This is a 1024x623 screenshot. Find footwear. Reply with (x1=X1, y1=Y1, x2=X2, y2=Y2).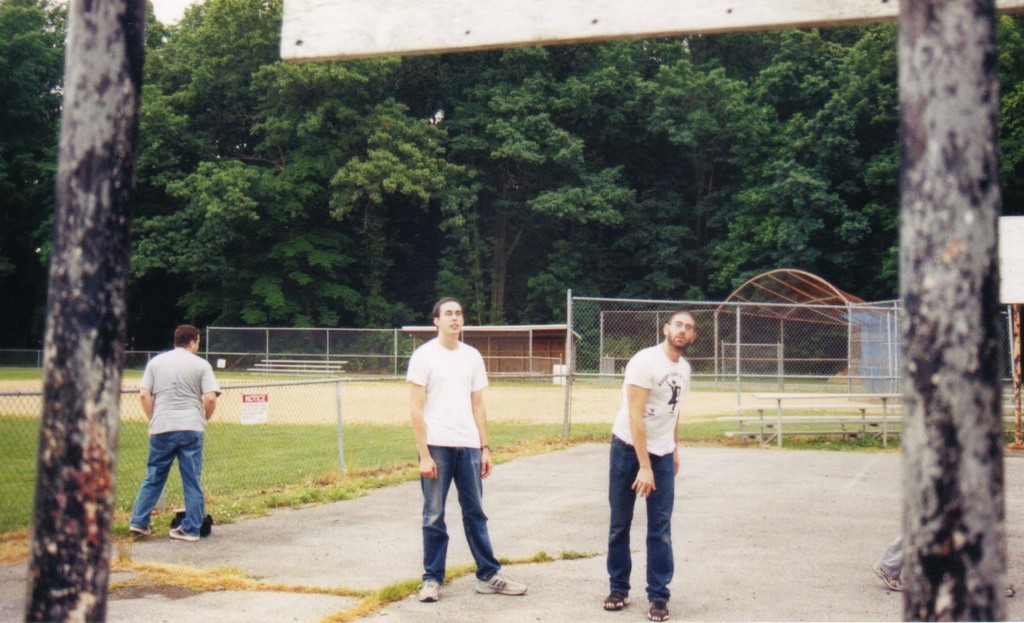
(x1=412, y1=574, x2=447, y2=605).
